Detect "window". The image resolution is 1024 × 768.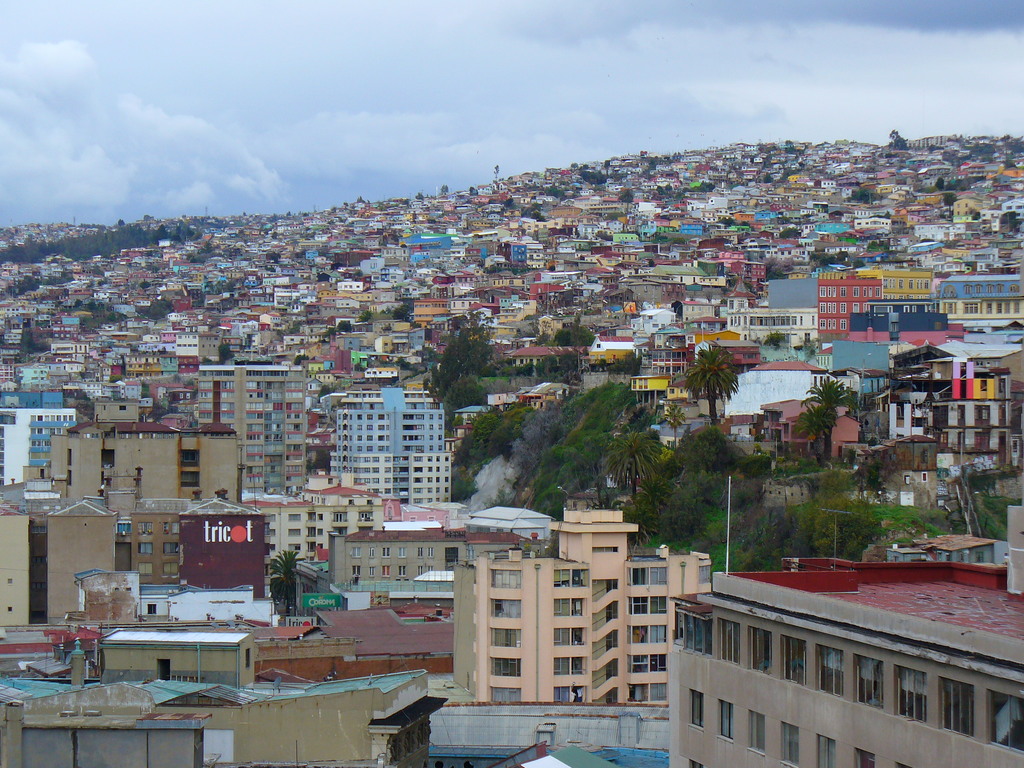
829 321 830 329.
